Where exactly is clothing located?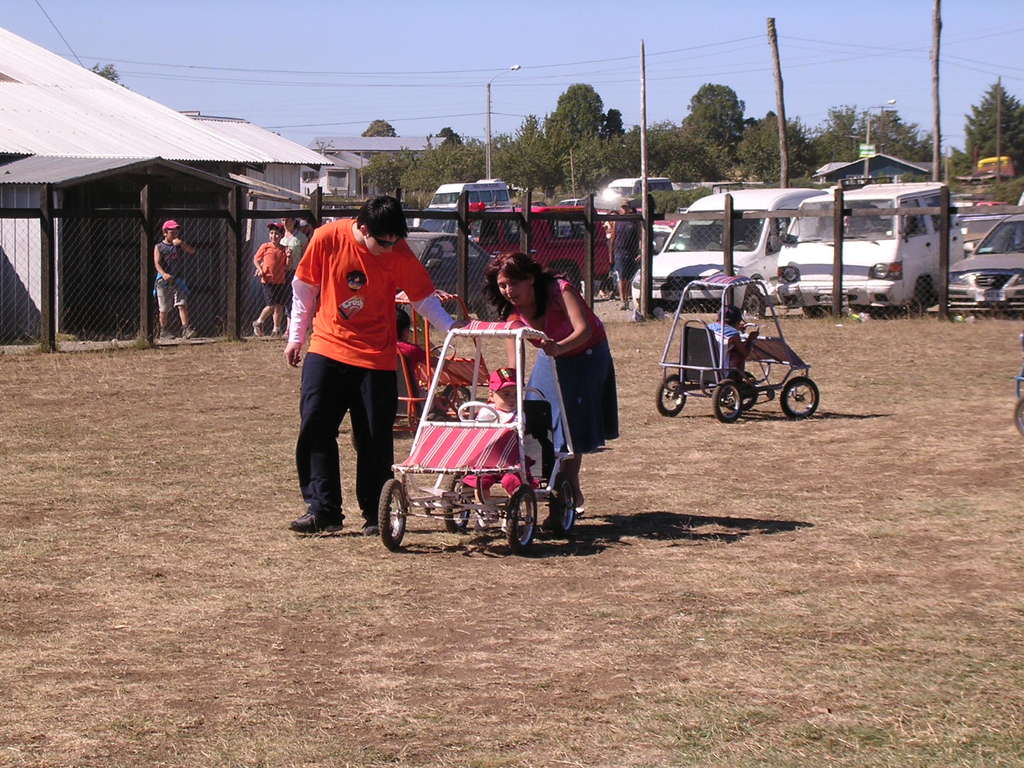
Its bounding box is (501, 272, 621, 456).
